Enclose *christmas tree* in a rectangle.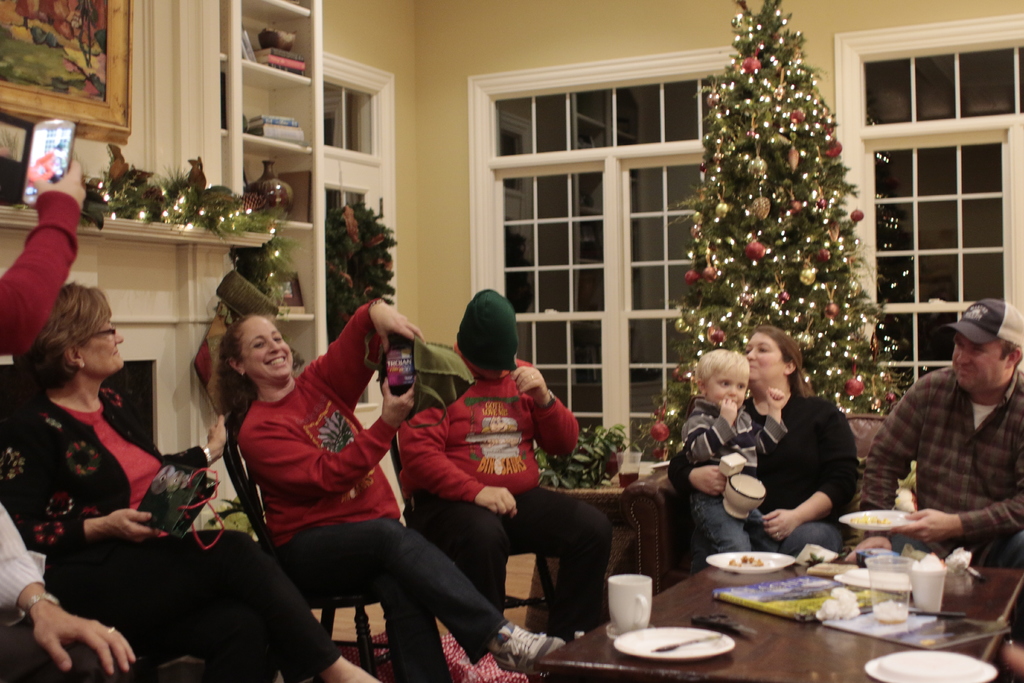
(x1=634, y1=0, x2=908, y2=461).
